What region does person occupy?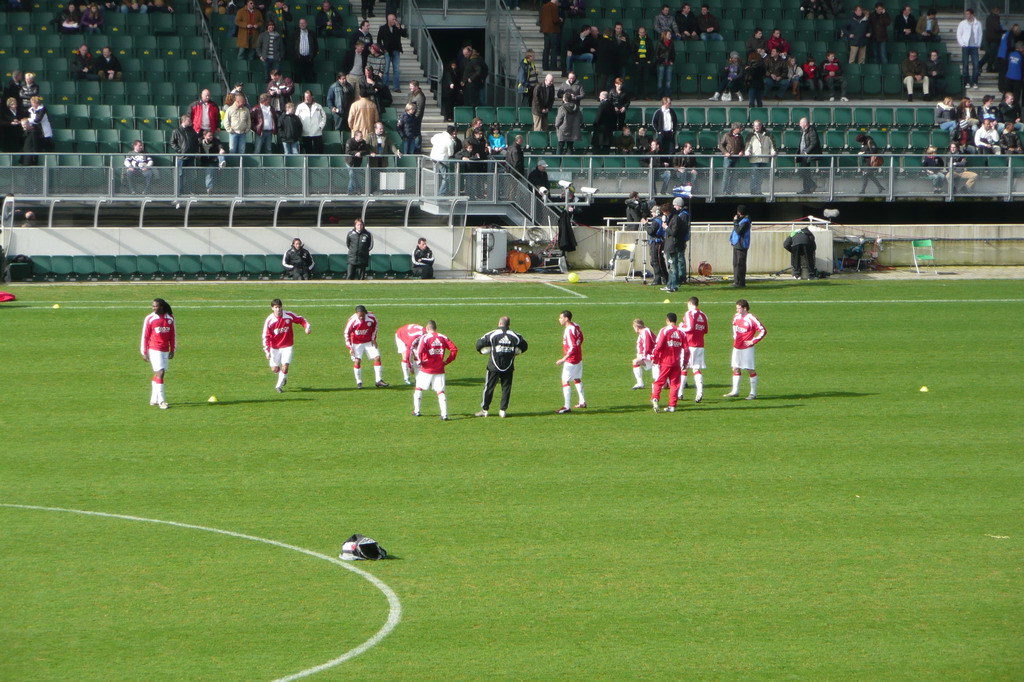
x1=348, y1=221, x2=370, y2=276.
